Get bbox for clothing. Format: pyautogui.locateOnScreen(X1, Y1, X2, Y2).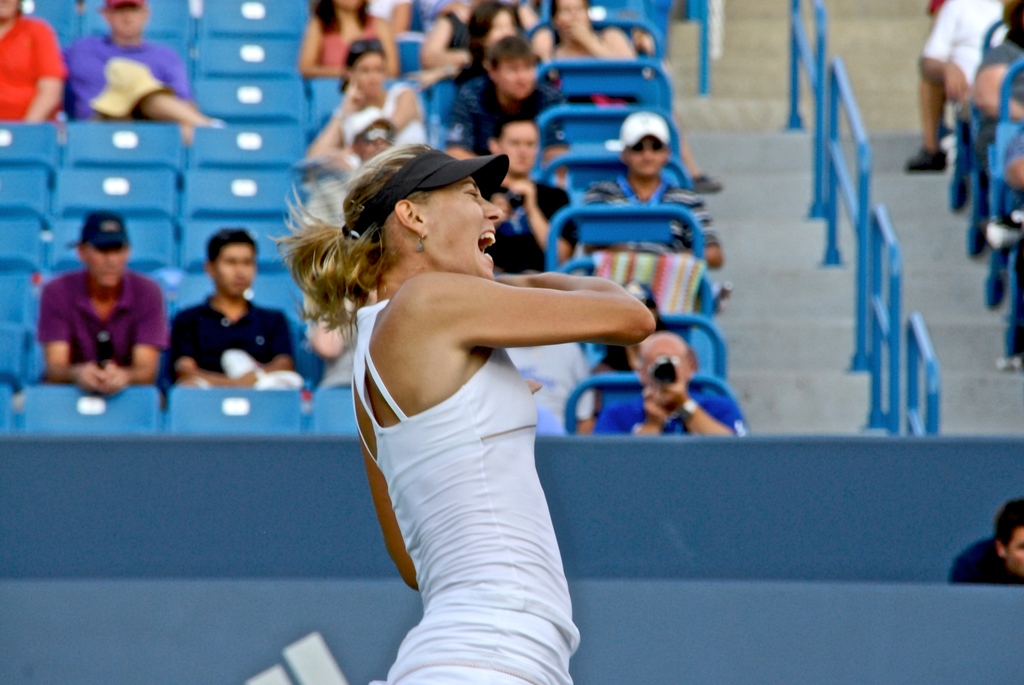
pyautogui.locateOnScreen(392, 82, 430, 143).
